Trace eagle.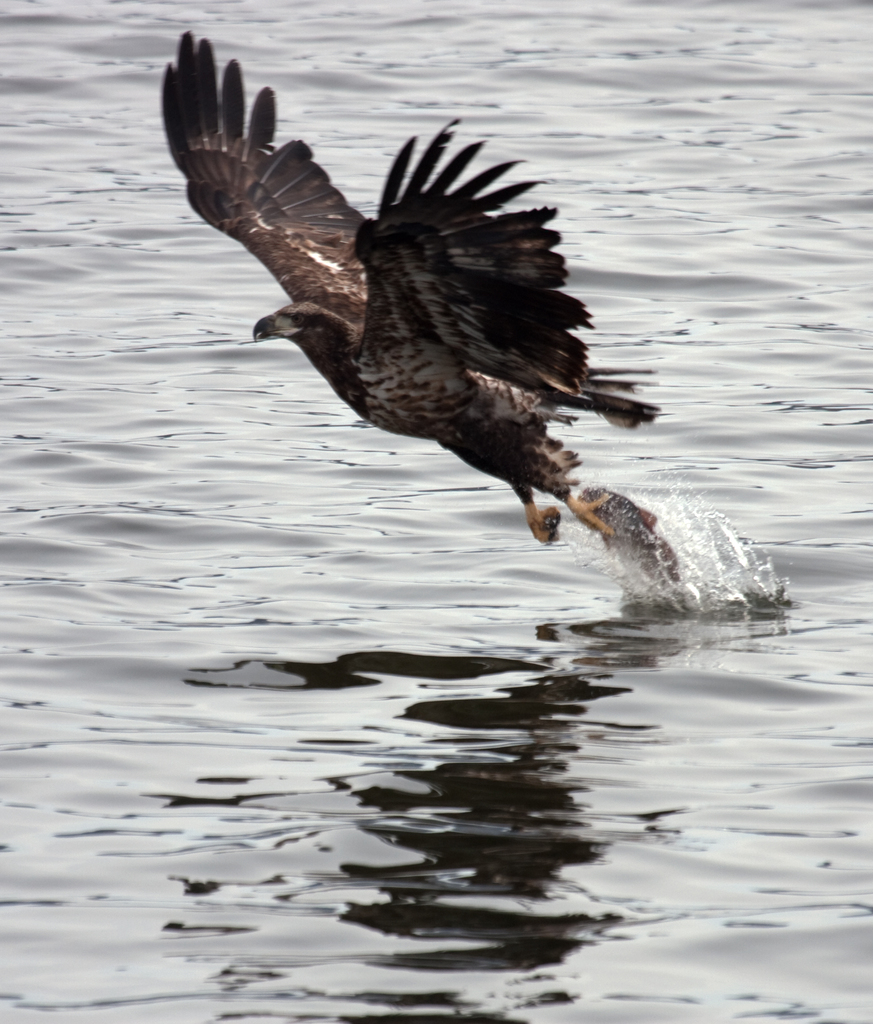
Traced to {"x1": 151, "y1": 17, "x2": 687, "y2": 614}.
